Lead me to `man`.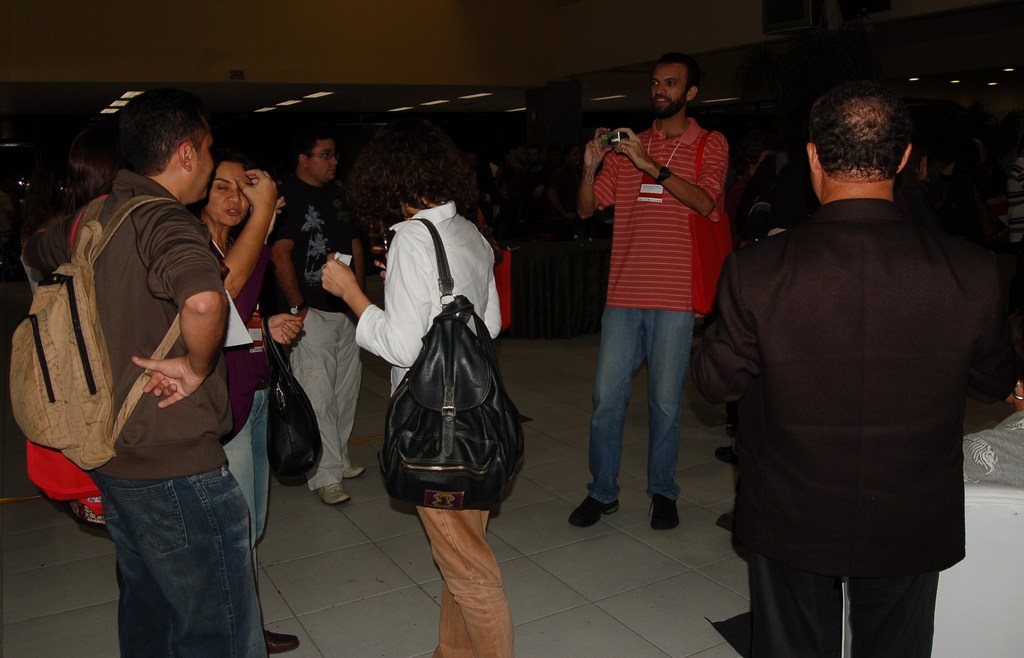
Lead to bbox(264, 131, 369, 508).
